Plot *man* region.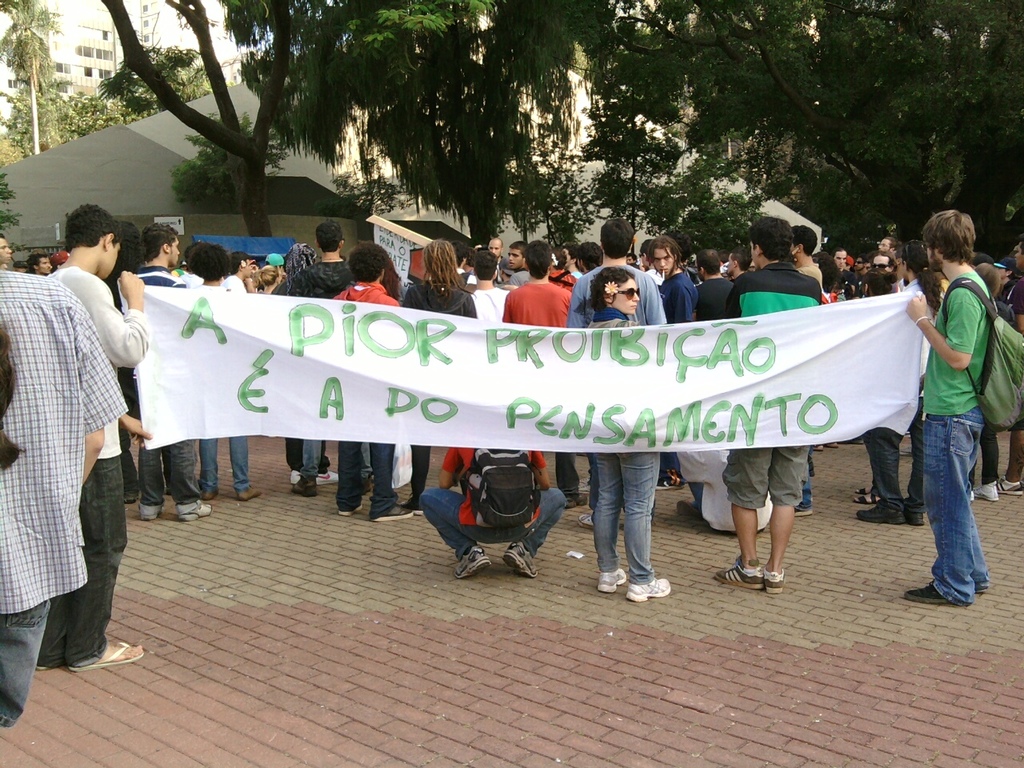
Plotted at [419,447,565,579].
